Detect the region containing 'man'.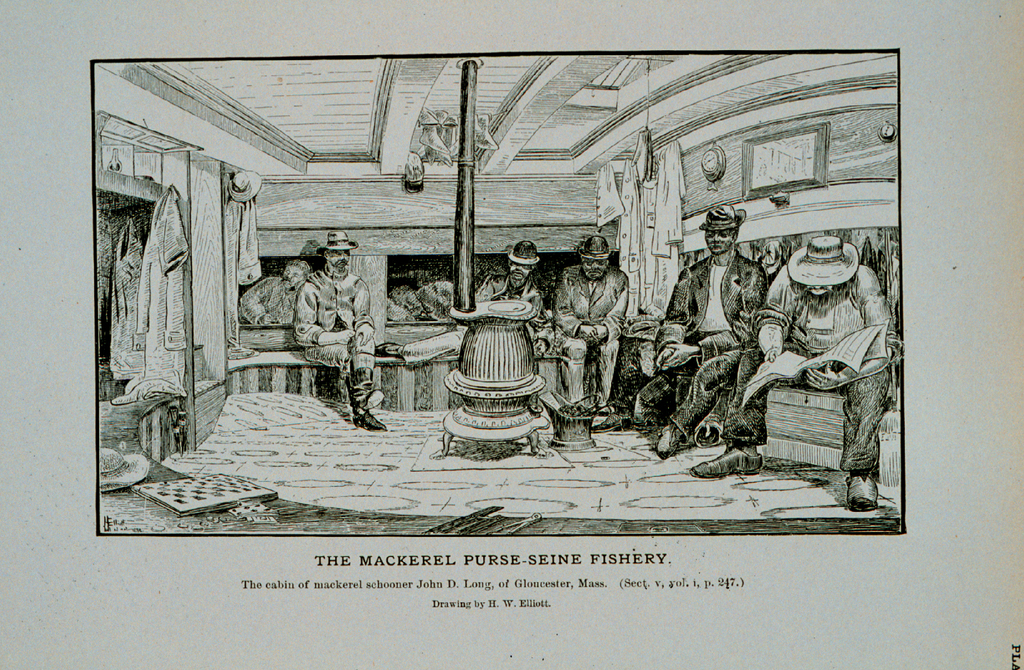
select_region(469, 244, 558, 354).
